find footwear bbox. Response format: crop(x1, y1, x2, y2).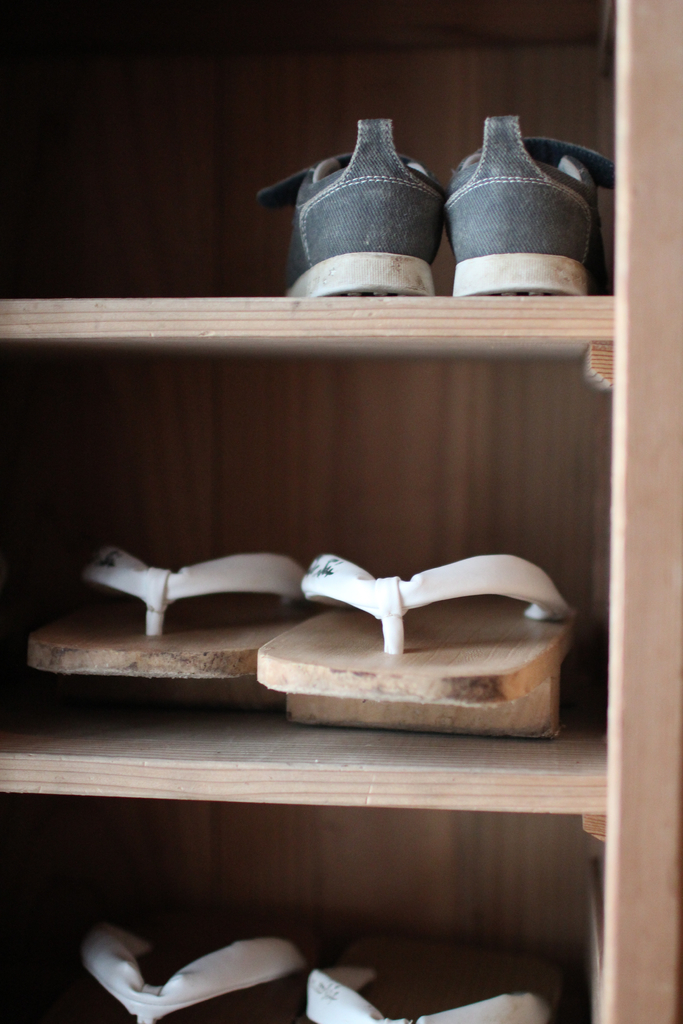
crop(299, 932, 554, 1023).
